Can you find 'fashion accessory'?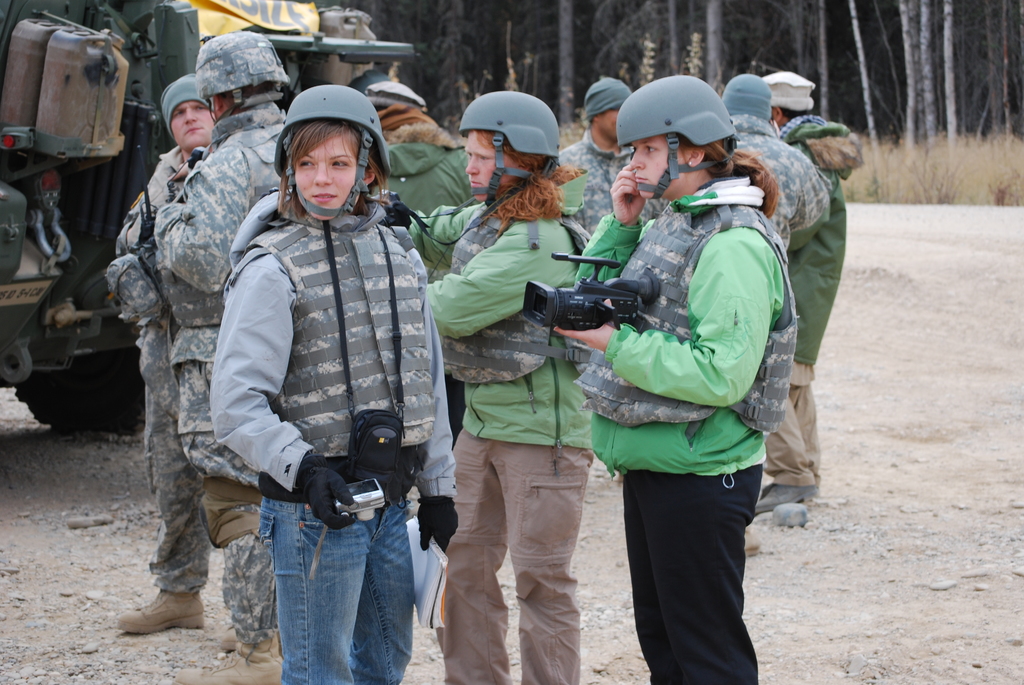
Yes, bounding box: box=[216, 629, 283, 653].
